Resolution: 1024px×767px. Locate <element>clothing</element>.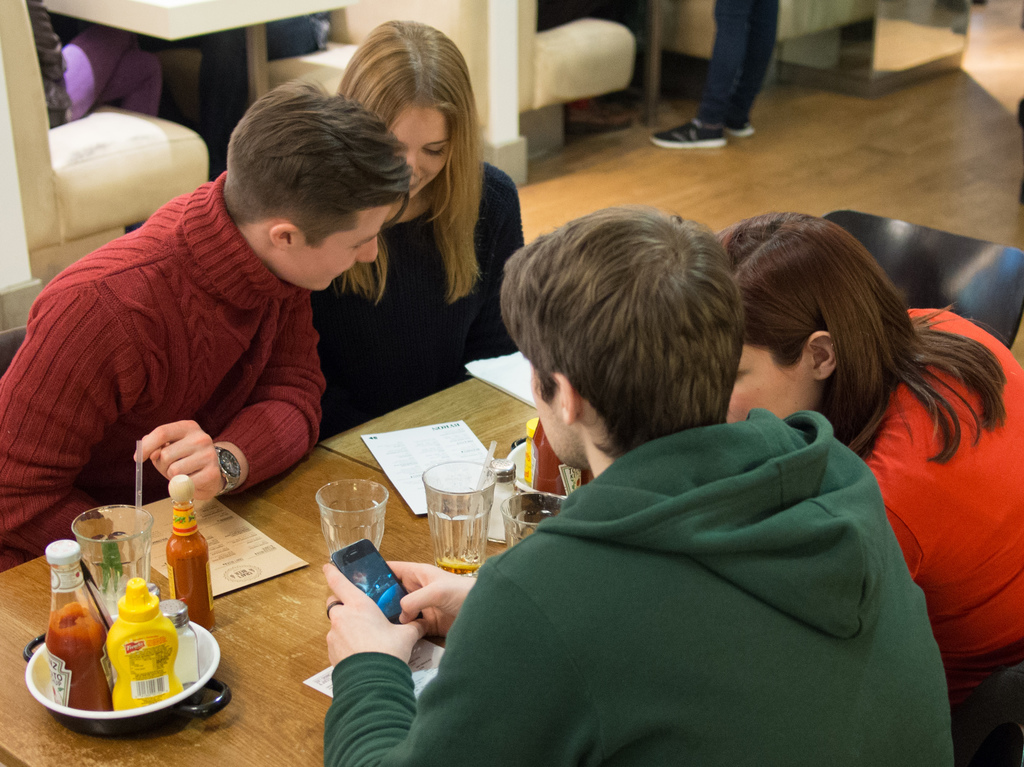
pyautogui.locateOnScreen(0, 171, 324, 565).
